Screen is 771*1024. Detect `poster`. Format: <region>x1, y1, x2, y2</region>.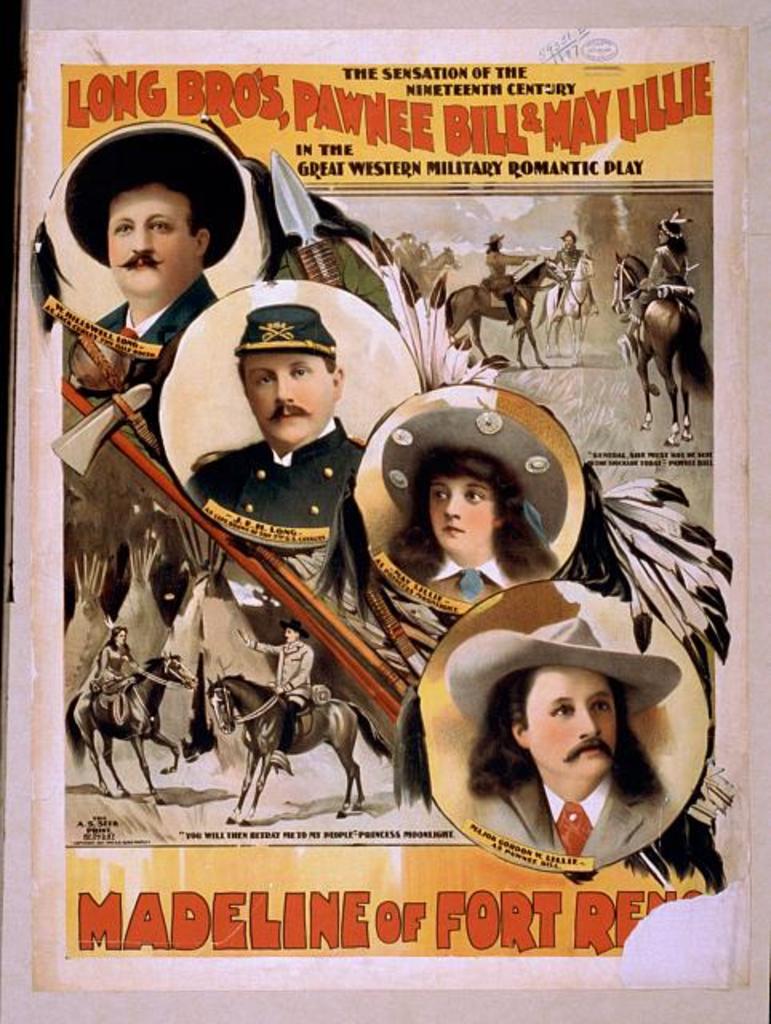
<region>34, 51, 750, 1002</region>.
